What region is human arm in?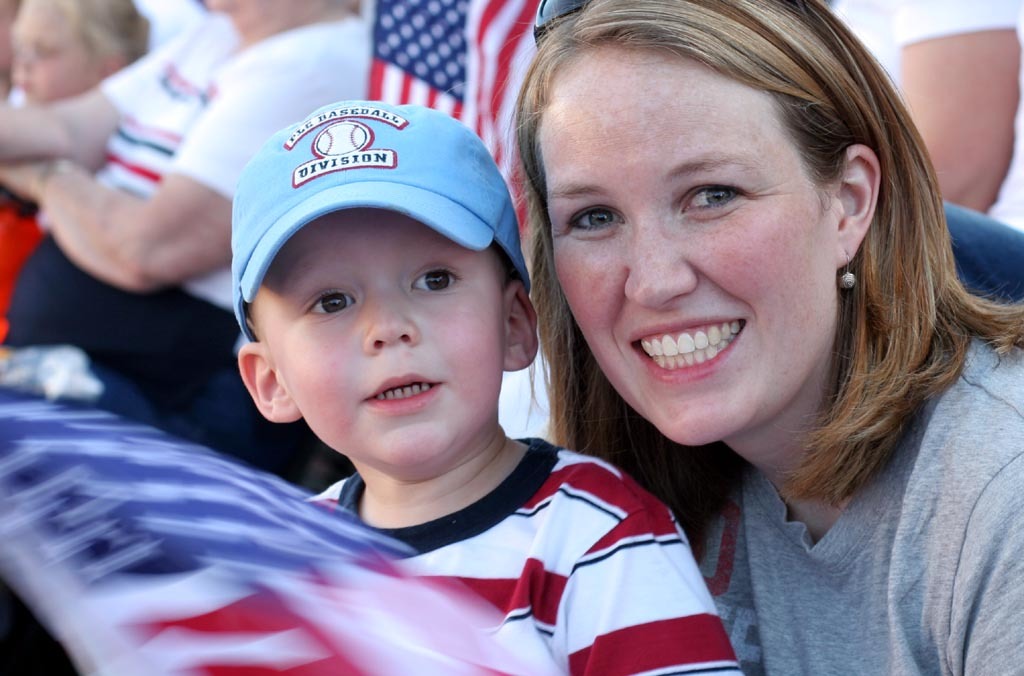
{"left": 0, "top": 62, "right": 332, "bottom": 292}.
